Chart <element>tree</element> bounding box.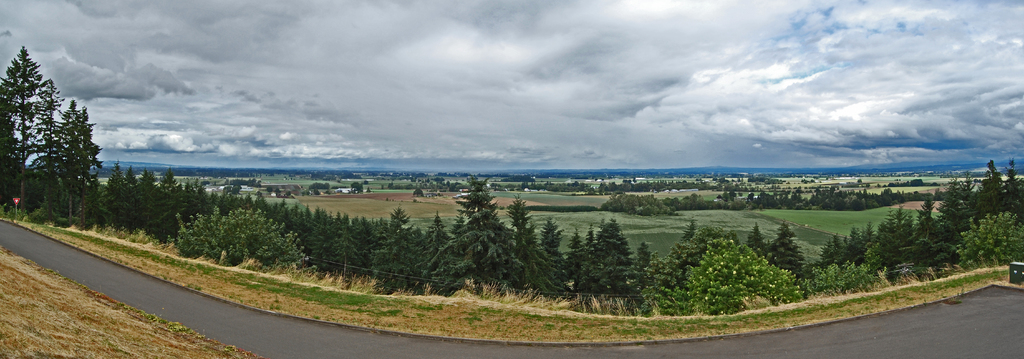
Charted: region(451, 181, 501, 233).
